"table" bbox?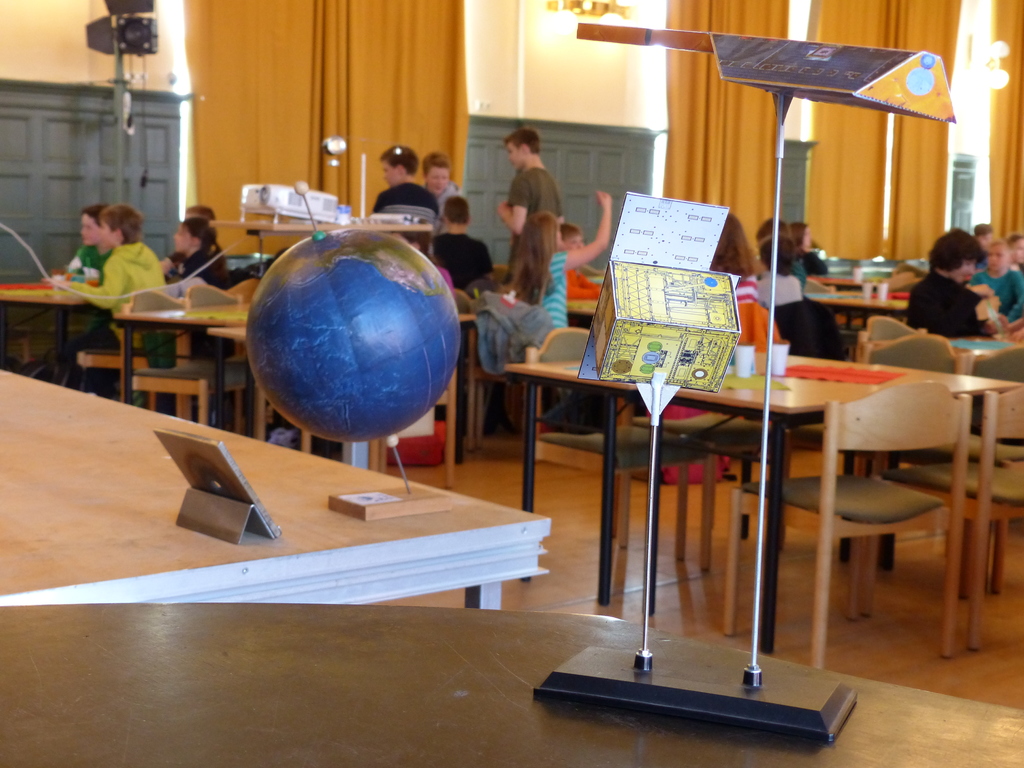
<bbox>0, 371, 556, 611</bbox>
